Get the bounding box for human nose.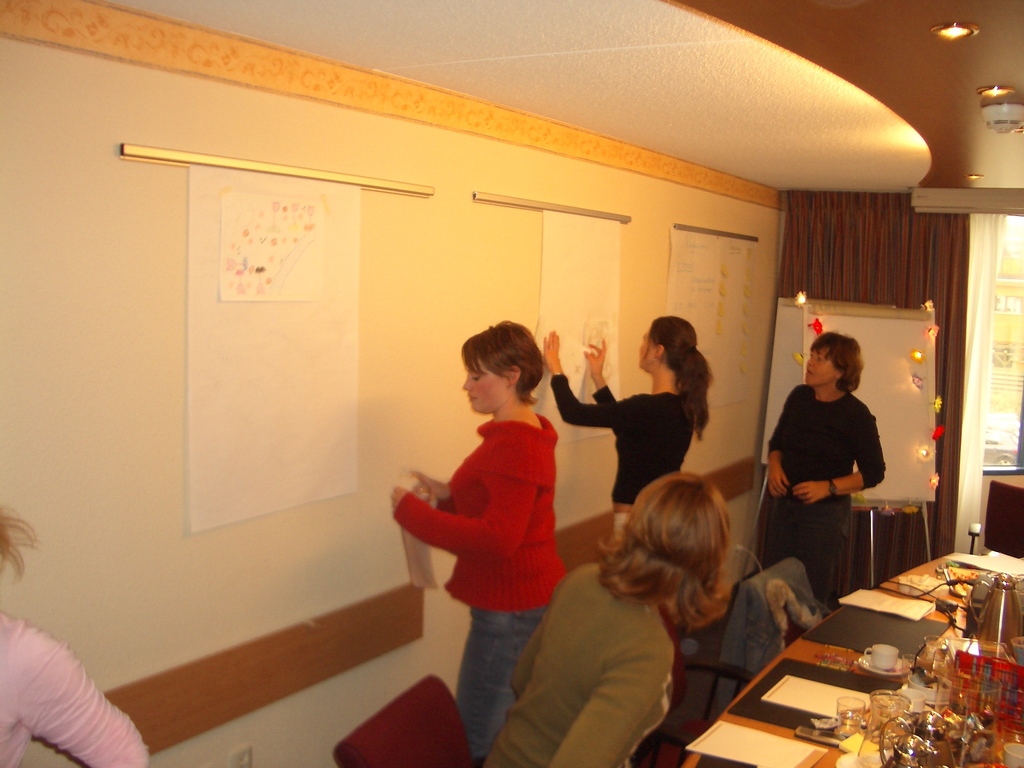
(461, 374, 472, 392).
